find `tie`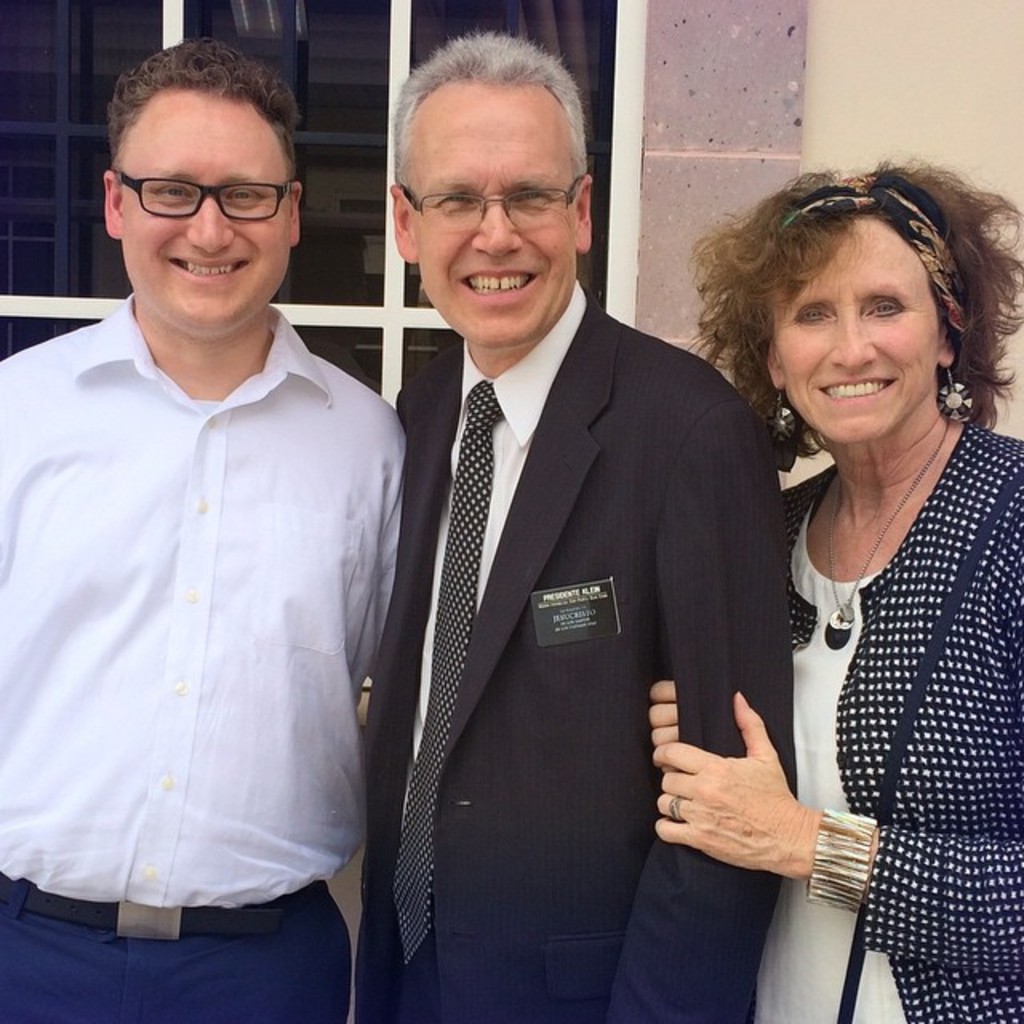
bbox(387, 376, 501, 966)
